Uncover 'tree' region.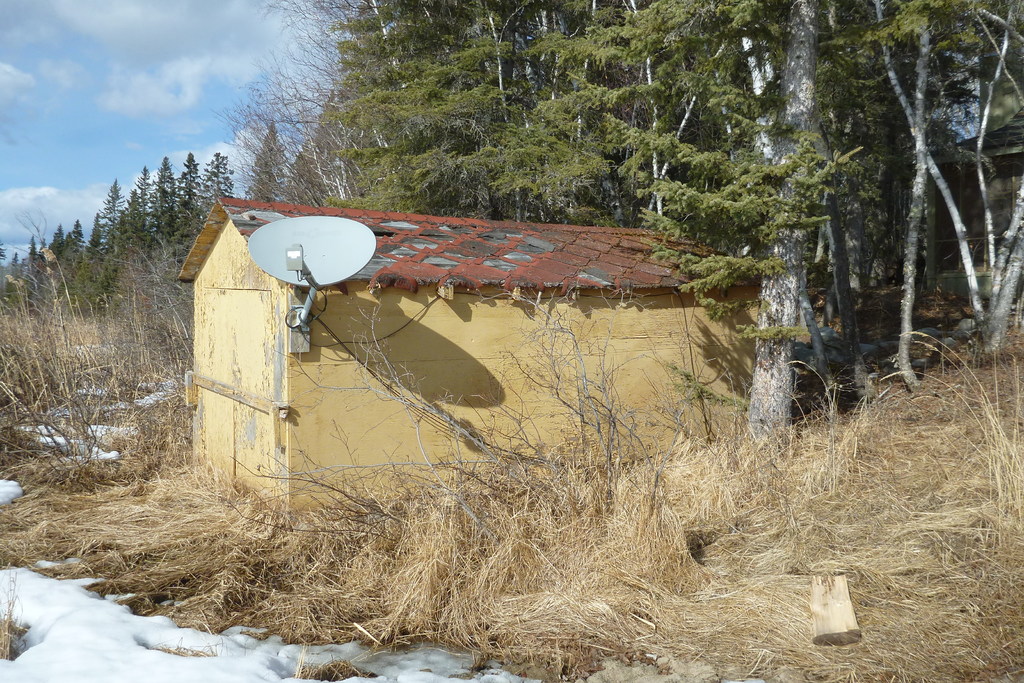
Uncovered: 247 117 296 213.
